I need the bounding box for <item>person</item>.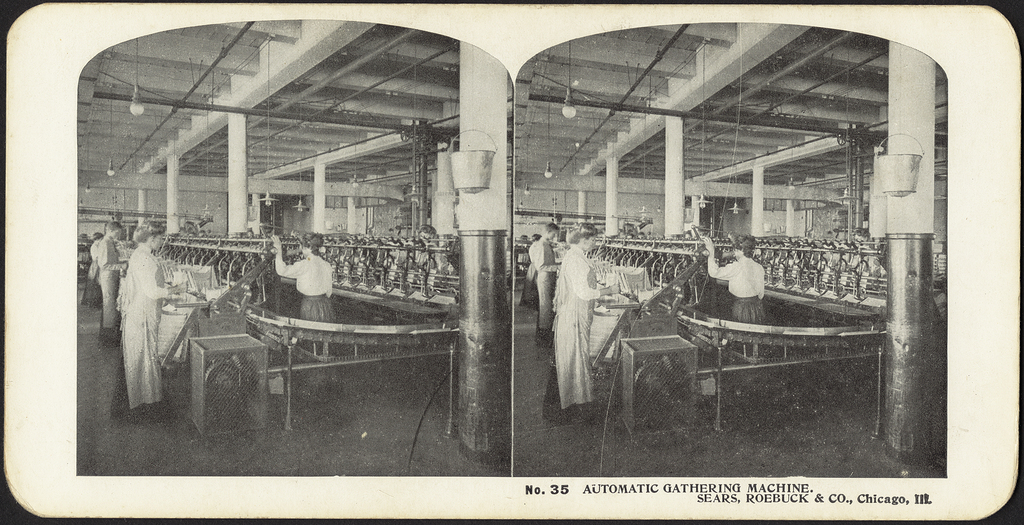
Here it is: [x1=115, y1=218, x2=179, y2=421].
